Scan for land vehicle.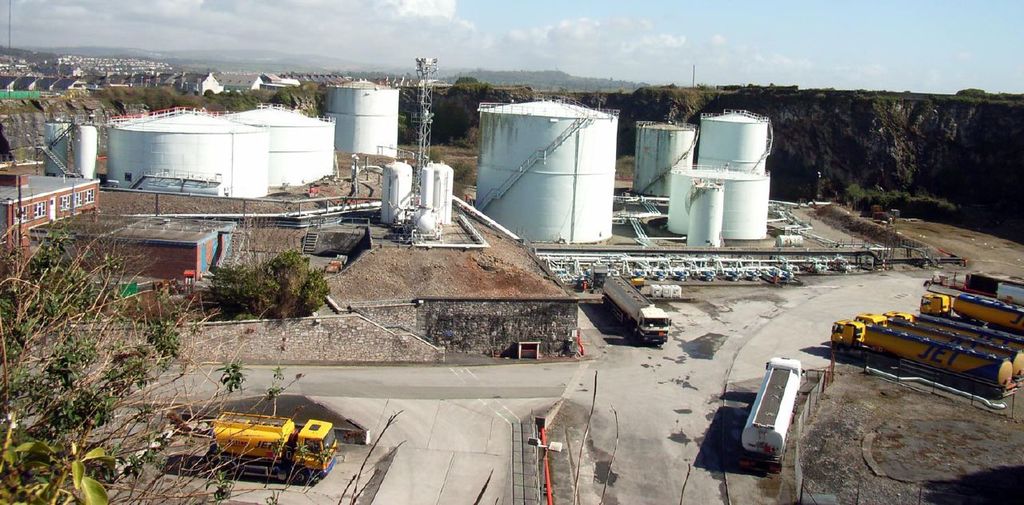
Scan result: 855/311/1023/384.
